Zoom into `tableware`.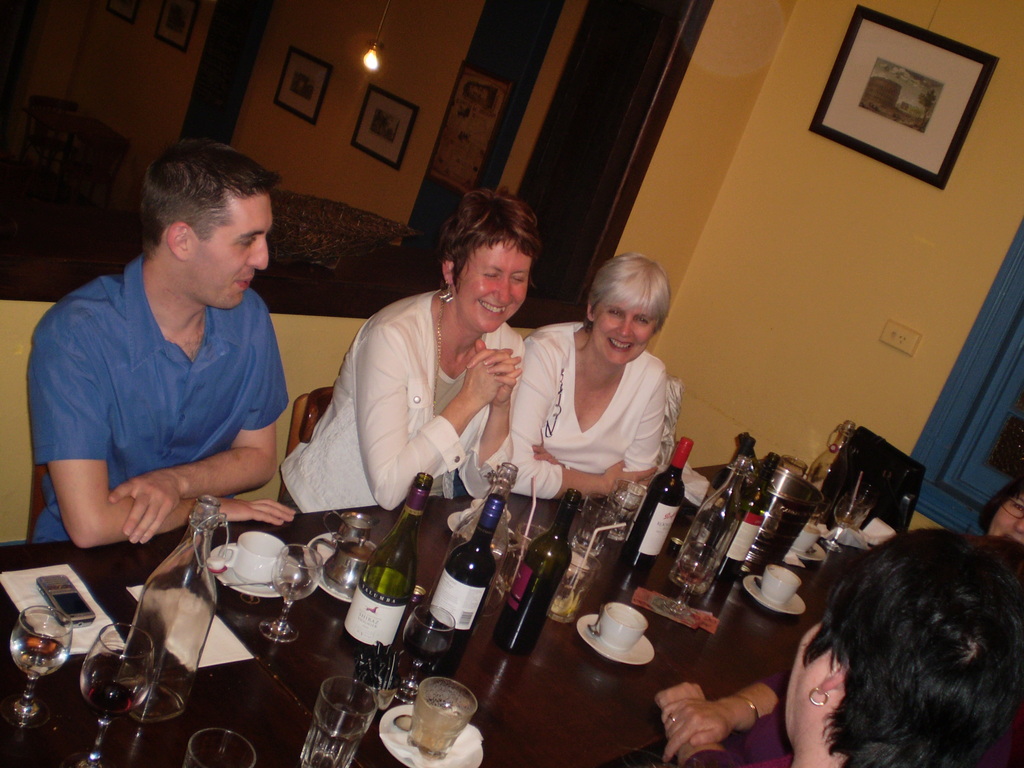
Zoom target: 207 531 317 598.
